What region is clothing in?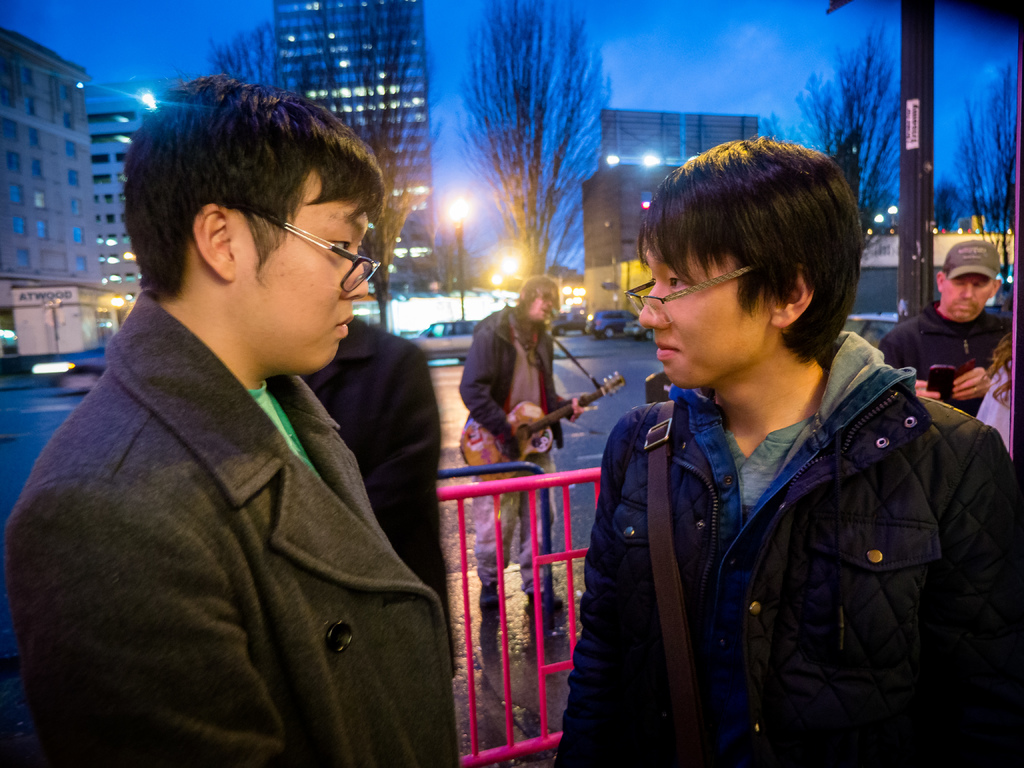
bbox=(300, 317, 454, 683).
